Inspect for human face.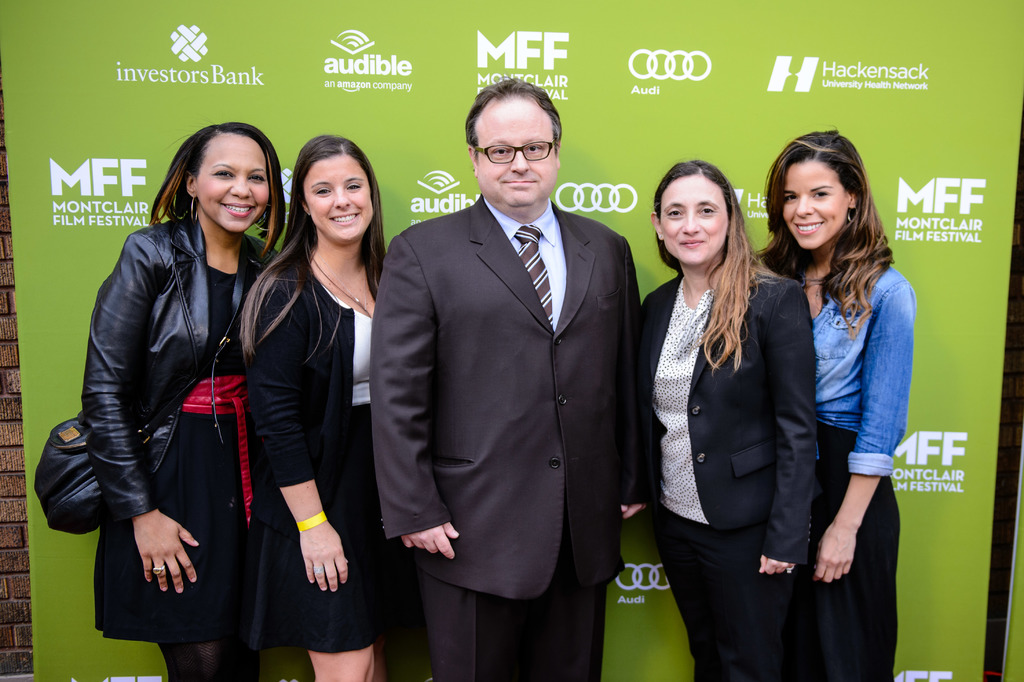
Inspection: pyautogui.locateOnScreen(194, 133, 266, 230).
